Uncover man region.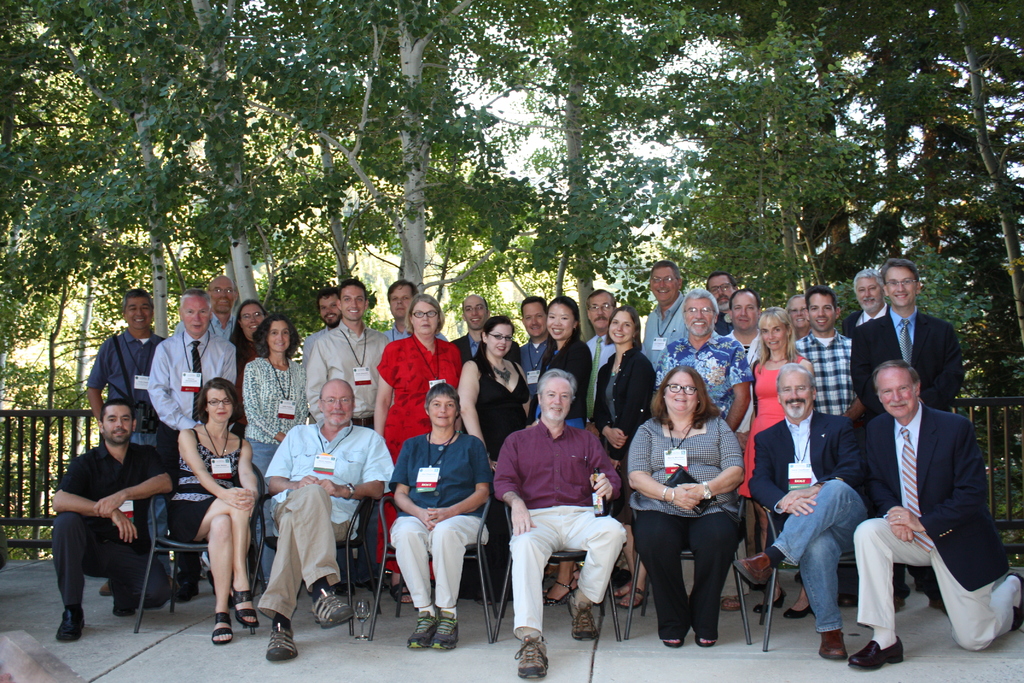
Uncovered: box=[845, 270, 891, 336].
